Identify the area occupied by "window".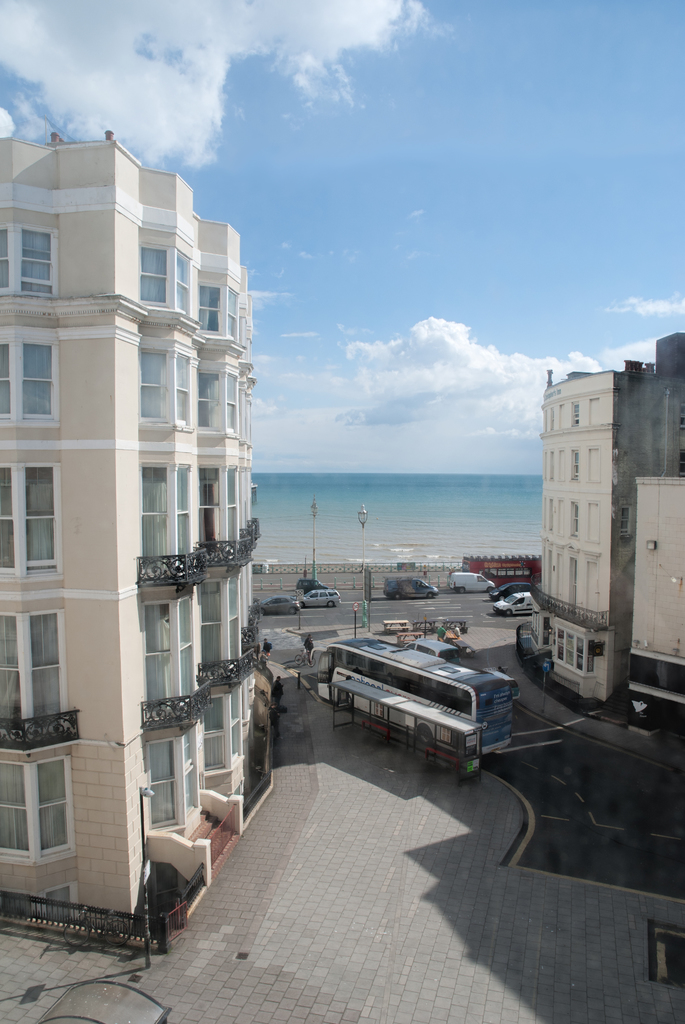
Area: {"left": 138, "top": 236, "right": 196, "bottom": 316}.
